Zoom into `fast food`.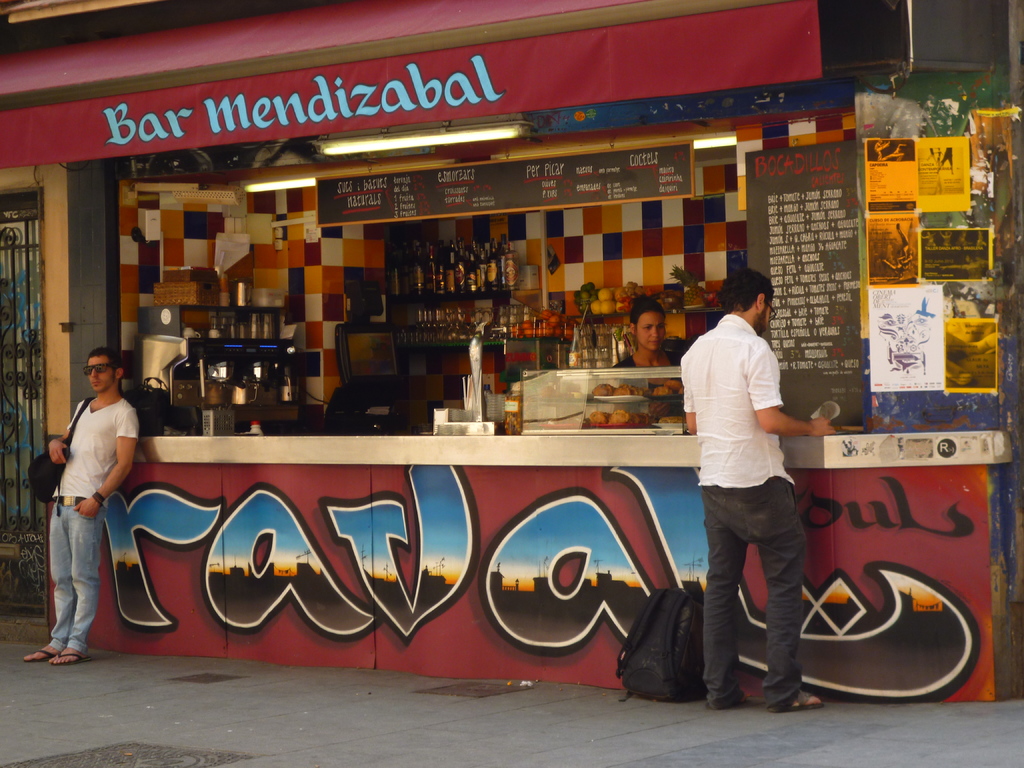
Zoom target: (x1=617, y1=383, x2=652, y2=396).
